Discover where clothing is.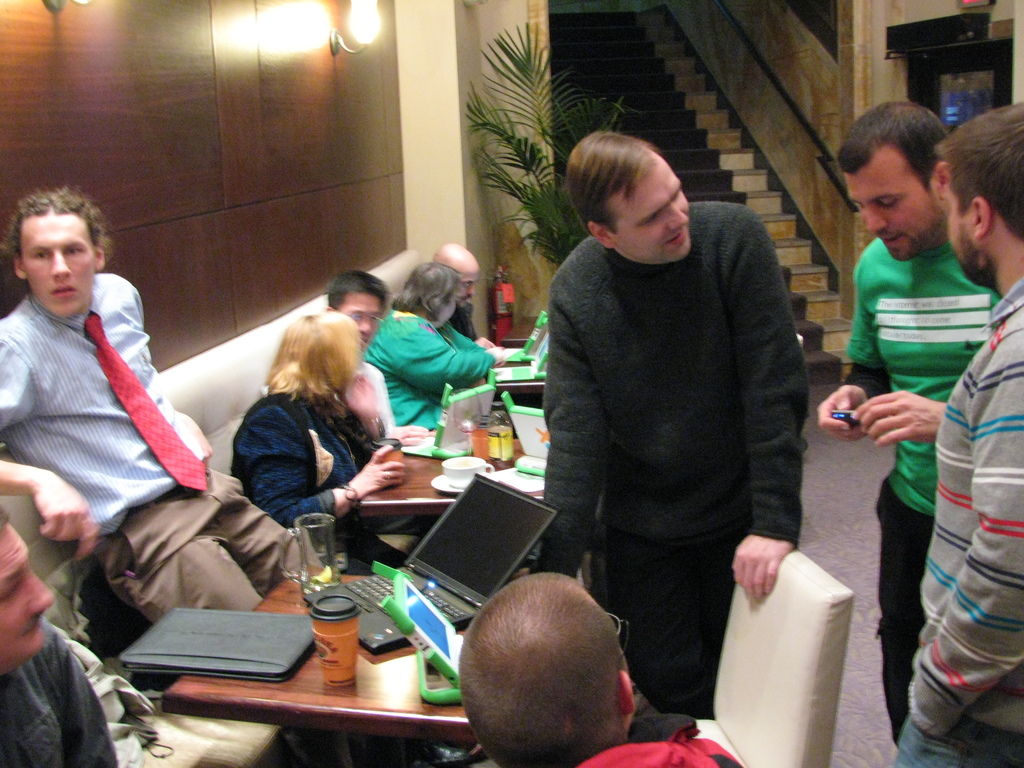
Discovered at [356,310,495,426].
